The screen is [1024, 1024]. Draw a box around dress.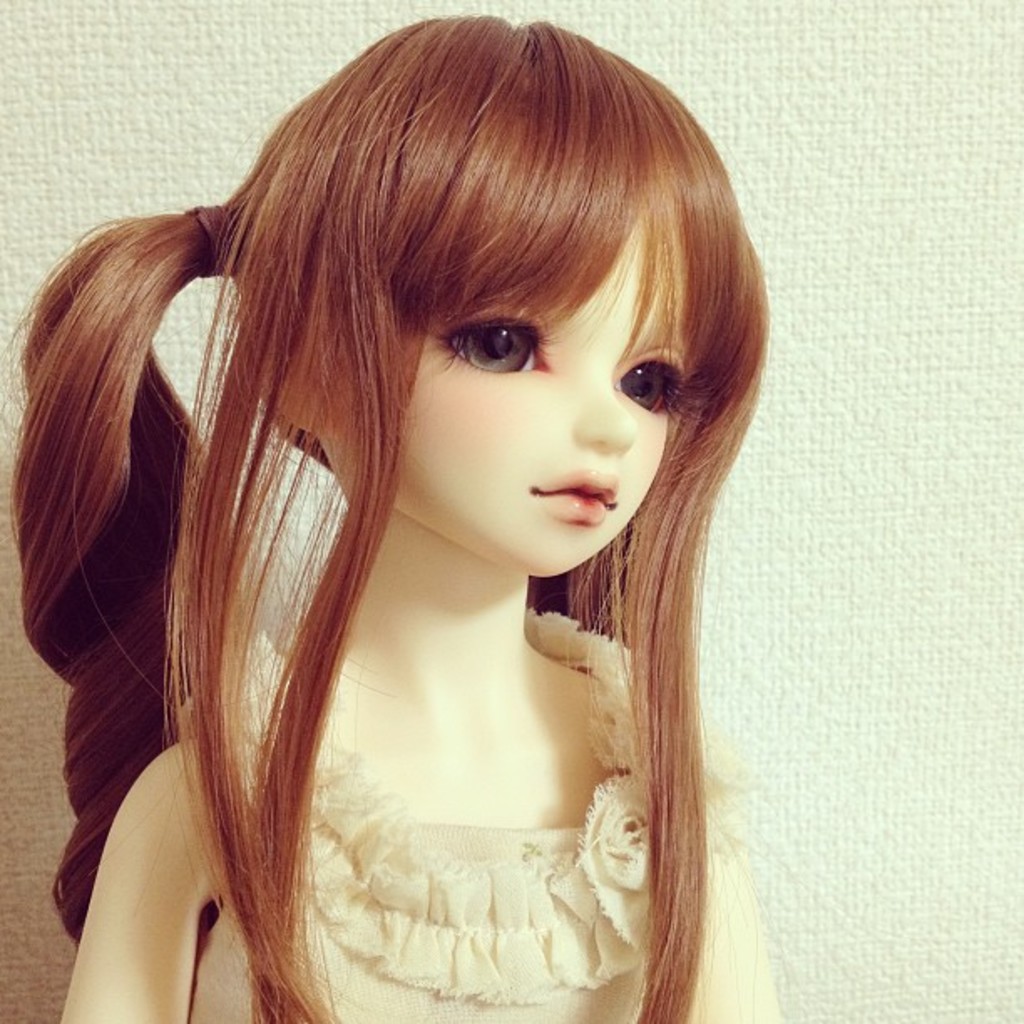
rect(187, 604, 760, 1022).
